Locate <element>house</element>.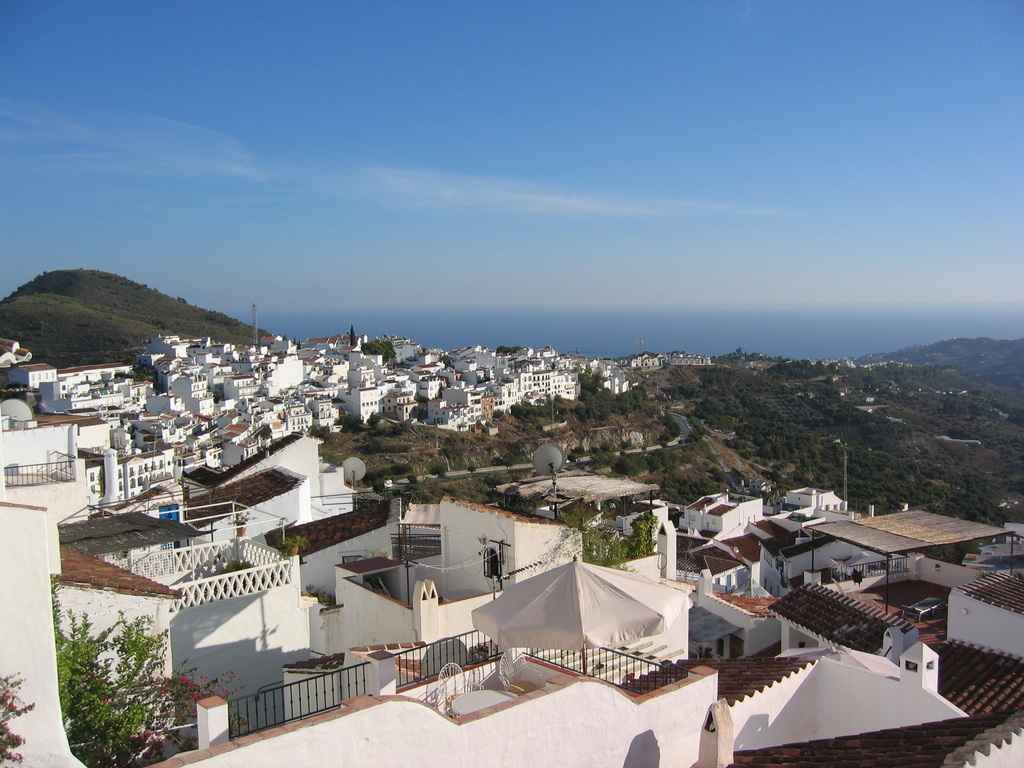
Bounding box: x1=275 y1=356 x2=300 y2=394.
